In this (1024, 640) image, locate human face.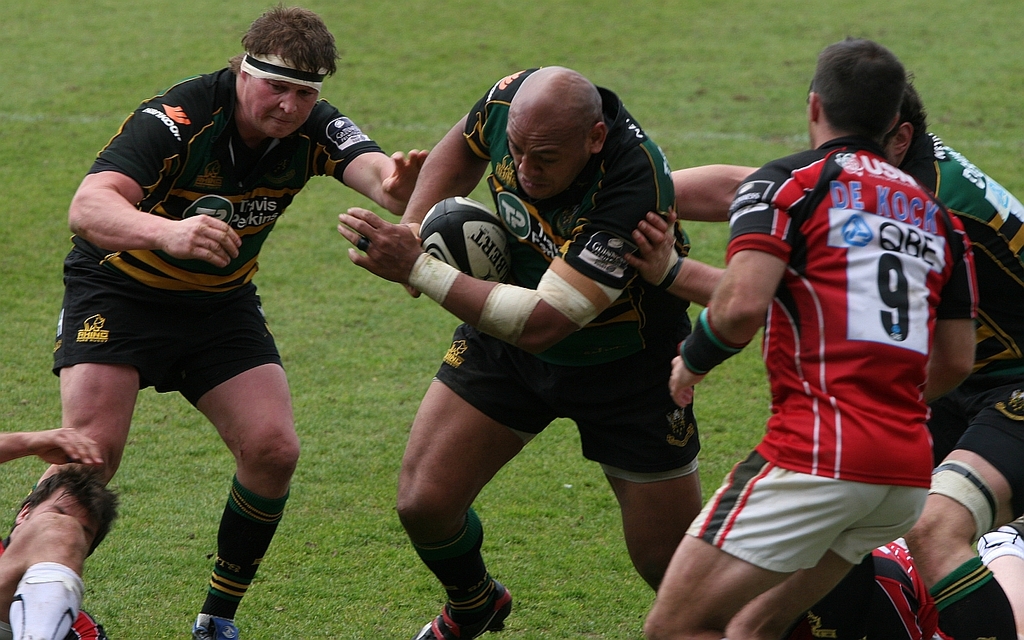
Bounding box: bbox(19, 492, 101, 552).
